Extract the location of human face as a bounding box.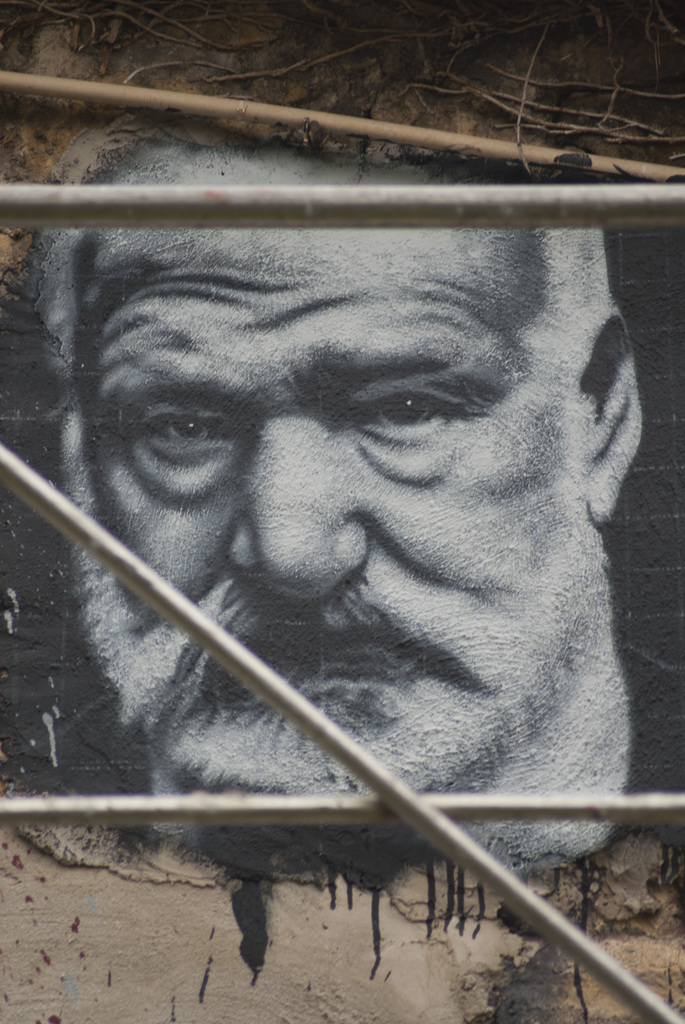
detection(78, 225, 557, 695).
